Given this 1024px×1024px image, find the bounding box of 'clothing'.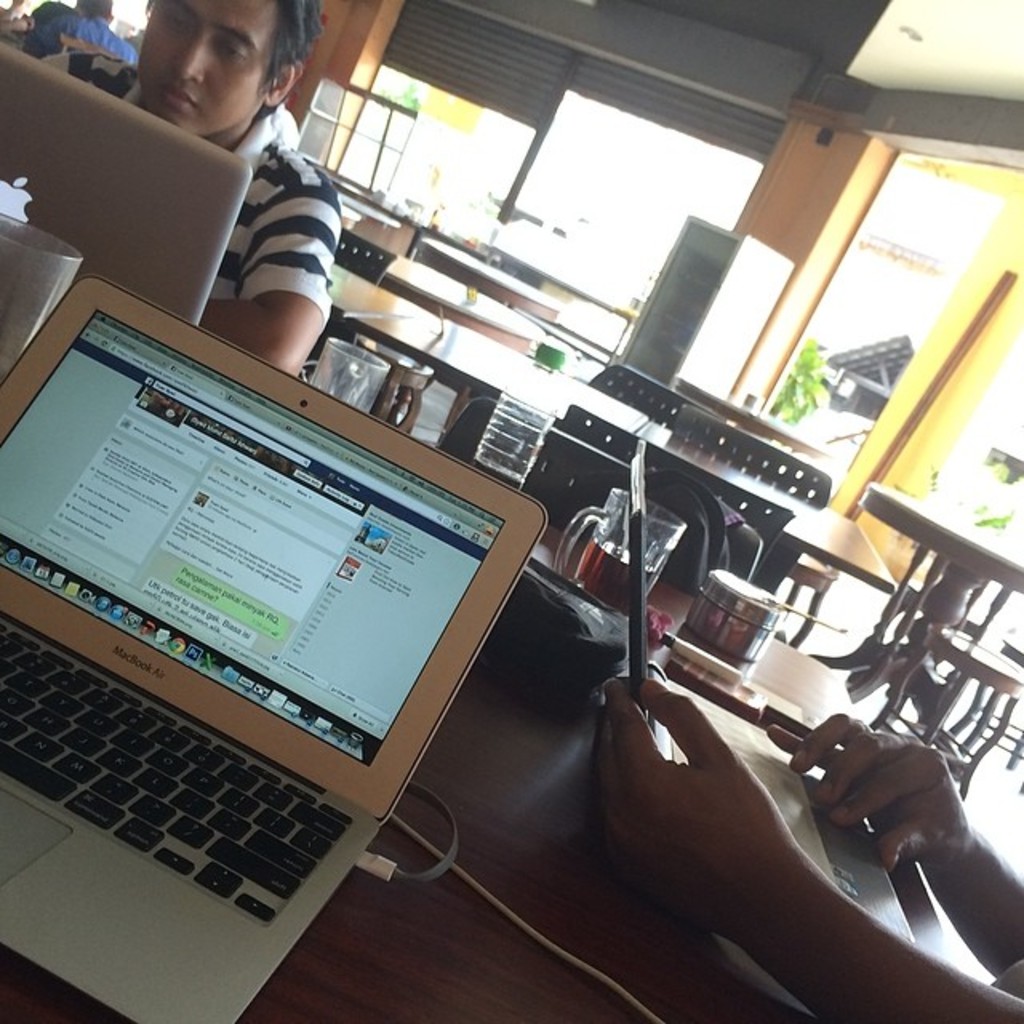
Rect(32, 5, 134, 50).
